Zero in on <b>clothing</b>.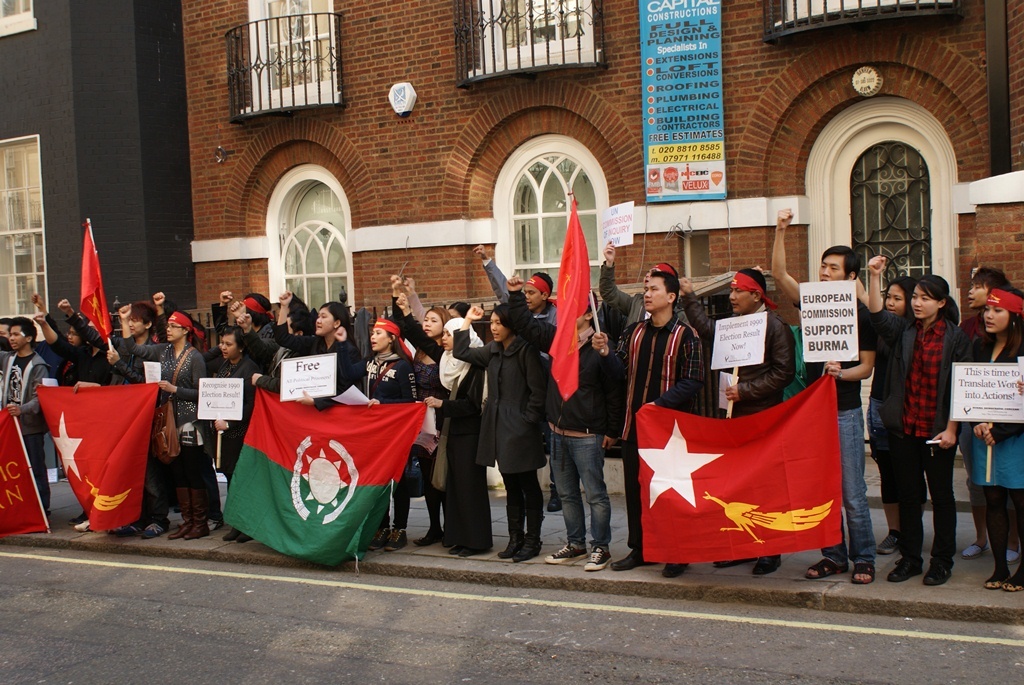
Zeroed in: (110,333,171,531).
